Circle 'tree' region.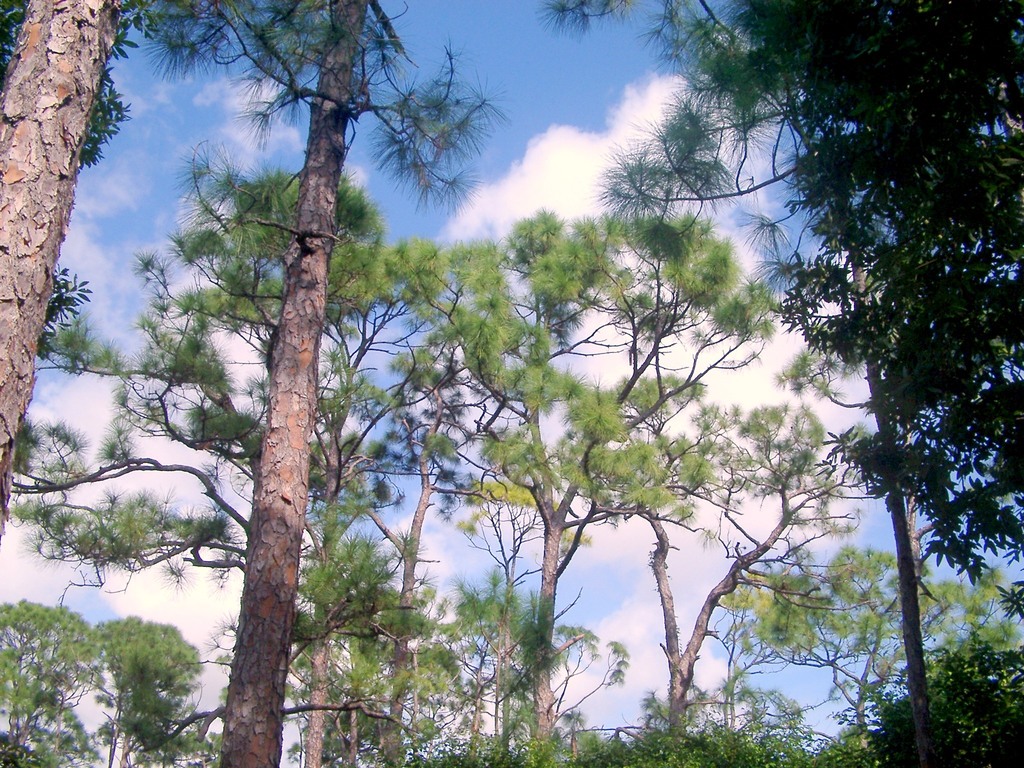
Region: x1=0 y1=0 x2=500 y2=504.
